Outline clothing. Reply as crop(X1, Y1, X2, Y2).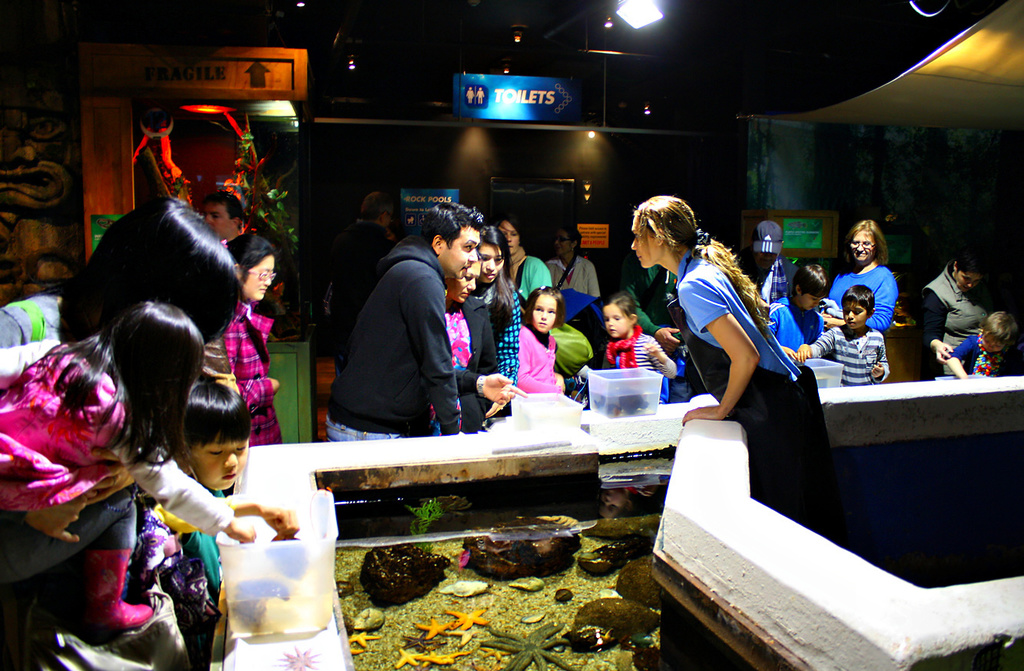
crop(910, 261, 992, 351).
